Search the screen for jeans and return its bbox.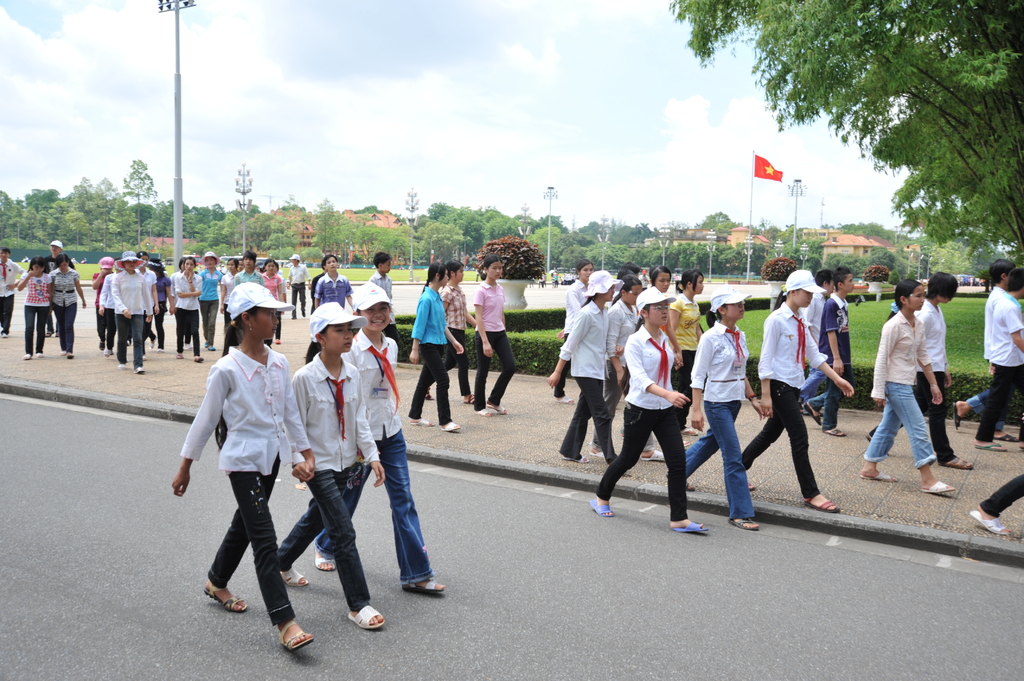
Found: <box>604,351,627,413</box>.
